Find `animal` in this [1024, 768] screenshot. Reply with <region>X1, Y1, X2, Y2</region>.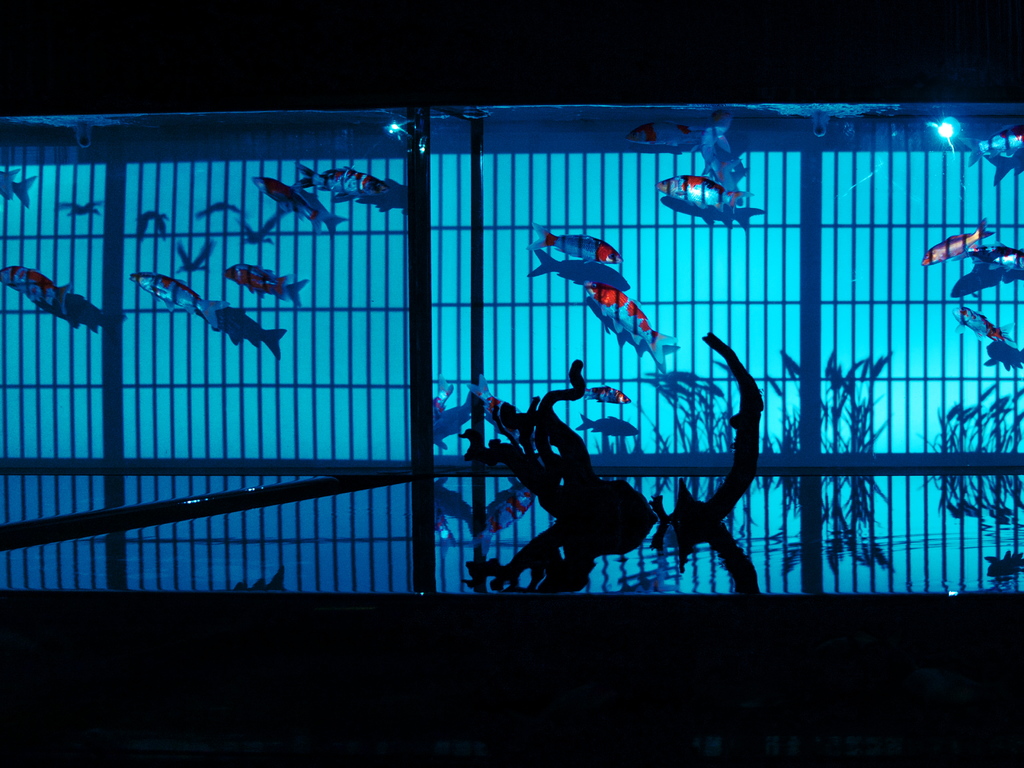
<region>167, 239, 217, 274</region>.
